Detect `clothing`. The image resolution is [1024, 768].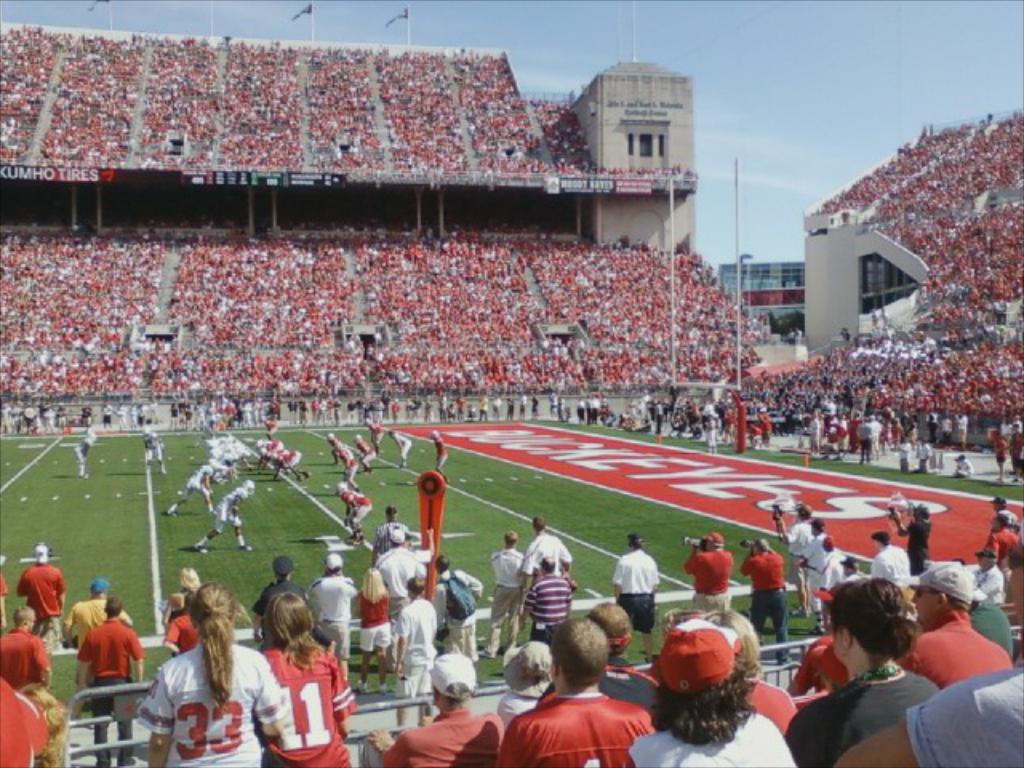
(left=133, top=434, right=170, bottom=478).
